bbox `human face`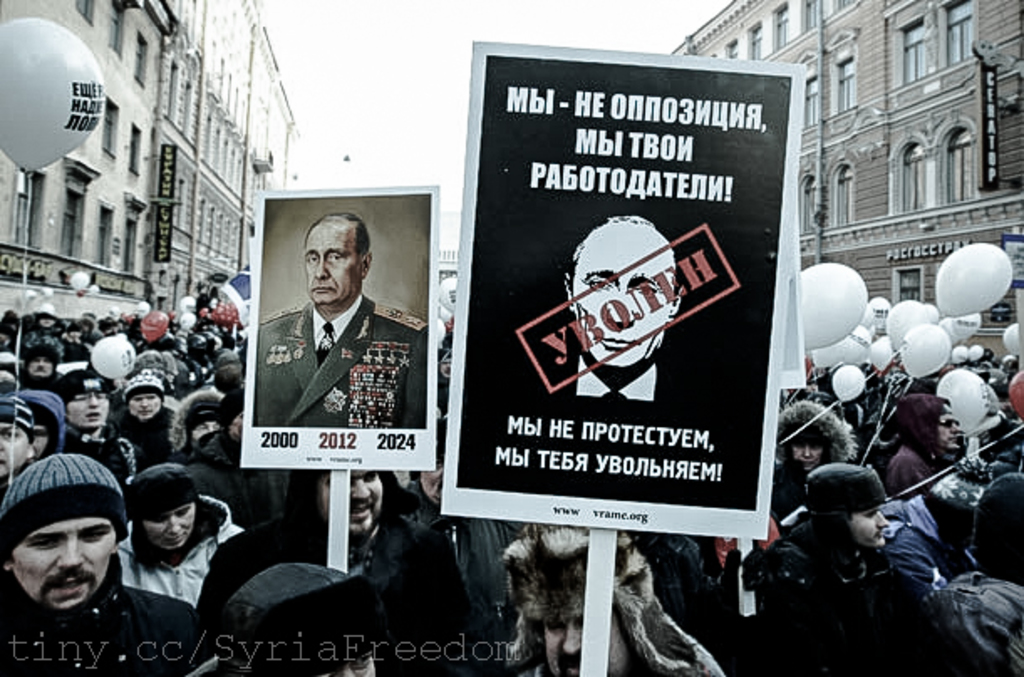
l=10, t=514, r=114, b=608
